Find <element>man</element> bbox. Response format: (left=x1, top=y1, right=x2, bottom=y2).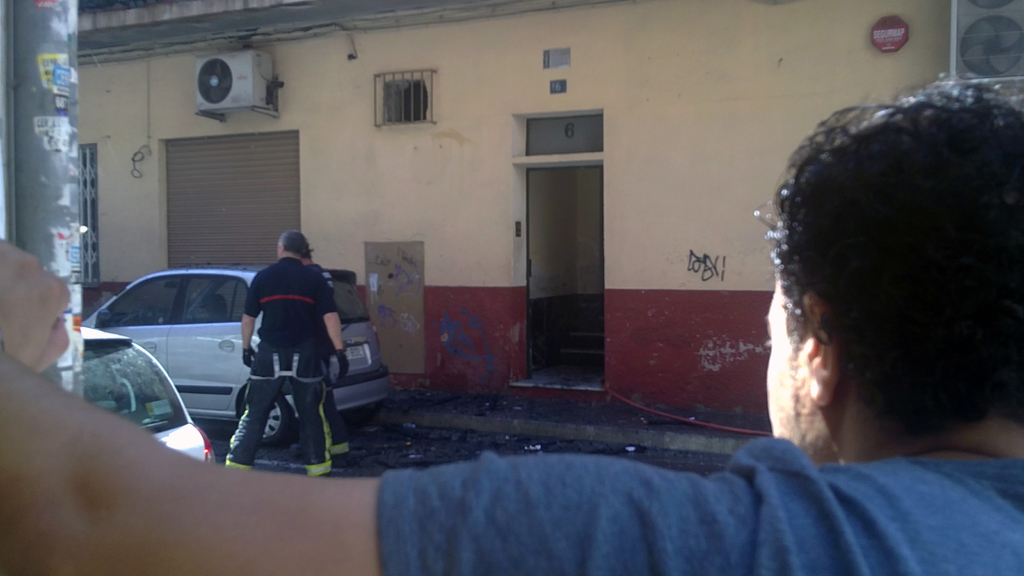
(left=220, top=233, right=339, bottom=474).
